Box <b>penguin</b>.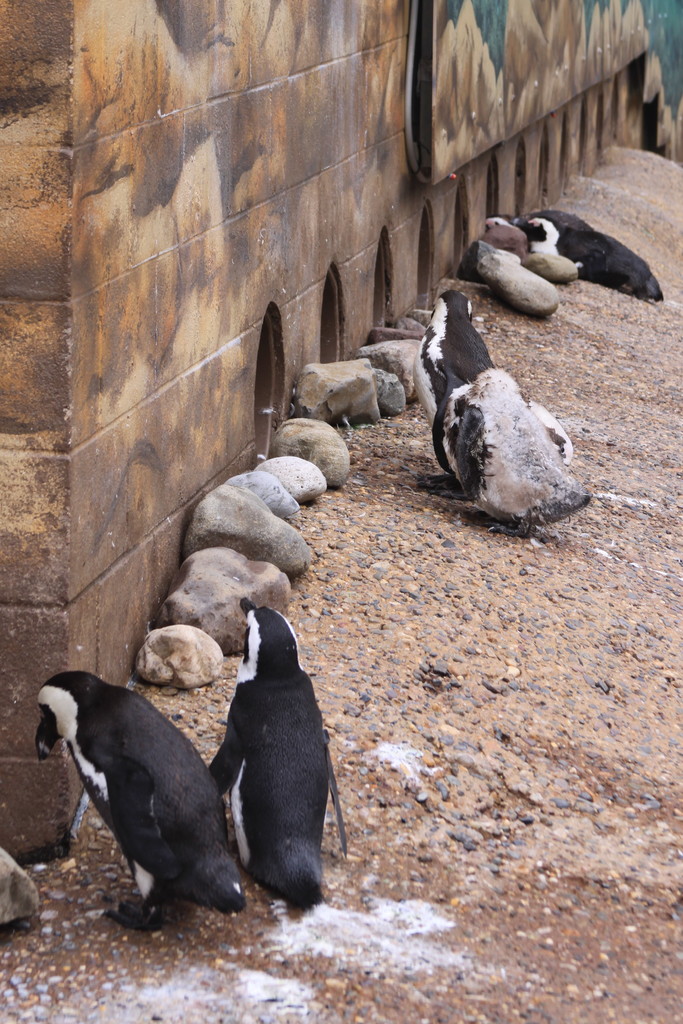
bbox(543, 202, 662, 302).
